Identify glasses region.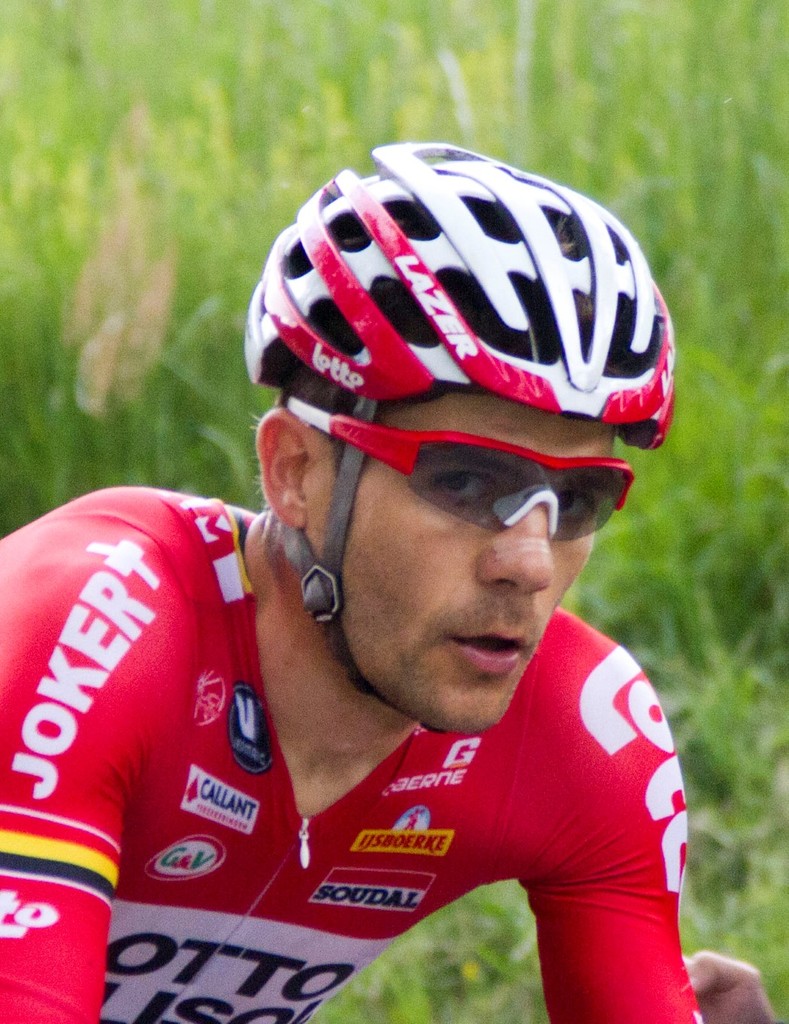
Region: locate(304, 417, 633, 563).
